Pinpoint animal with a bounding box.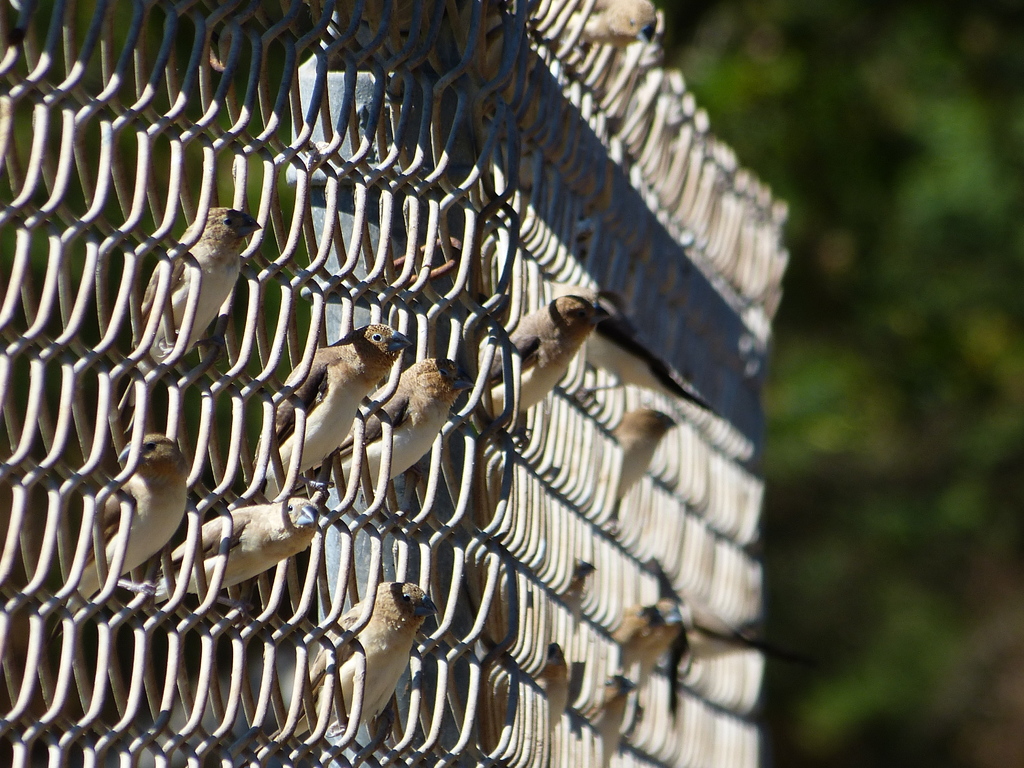
136, 207, 260, 359.
